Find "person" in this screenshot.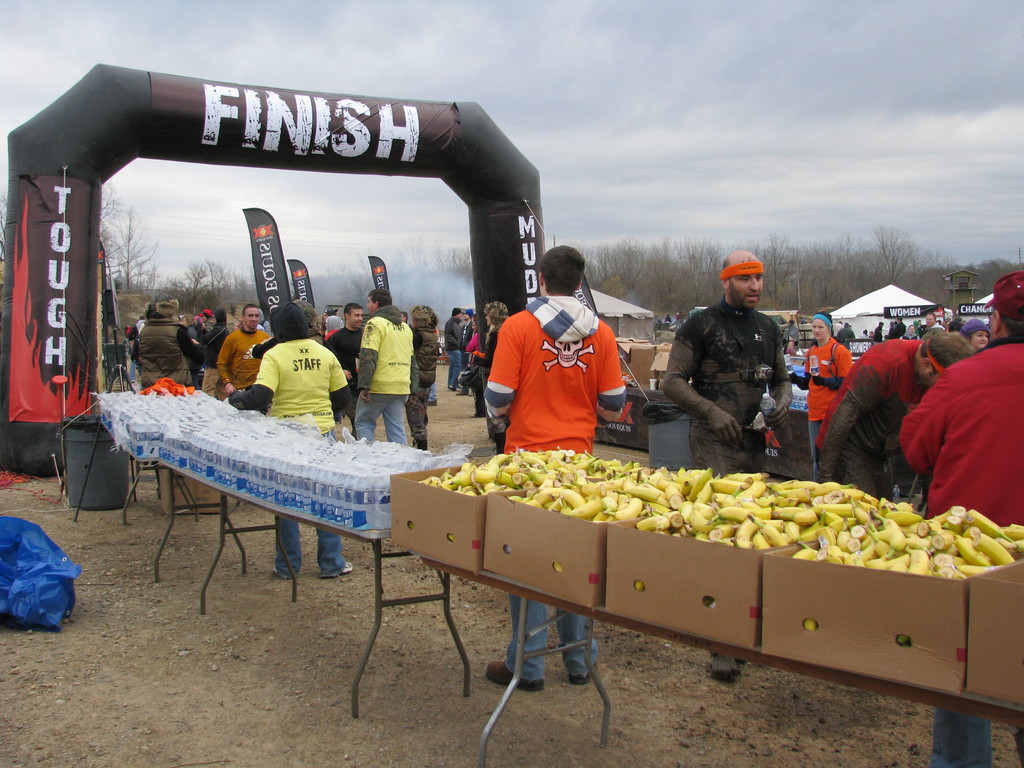
The bounding box for "person" is detection(225, 295, 359, 586).
